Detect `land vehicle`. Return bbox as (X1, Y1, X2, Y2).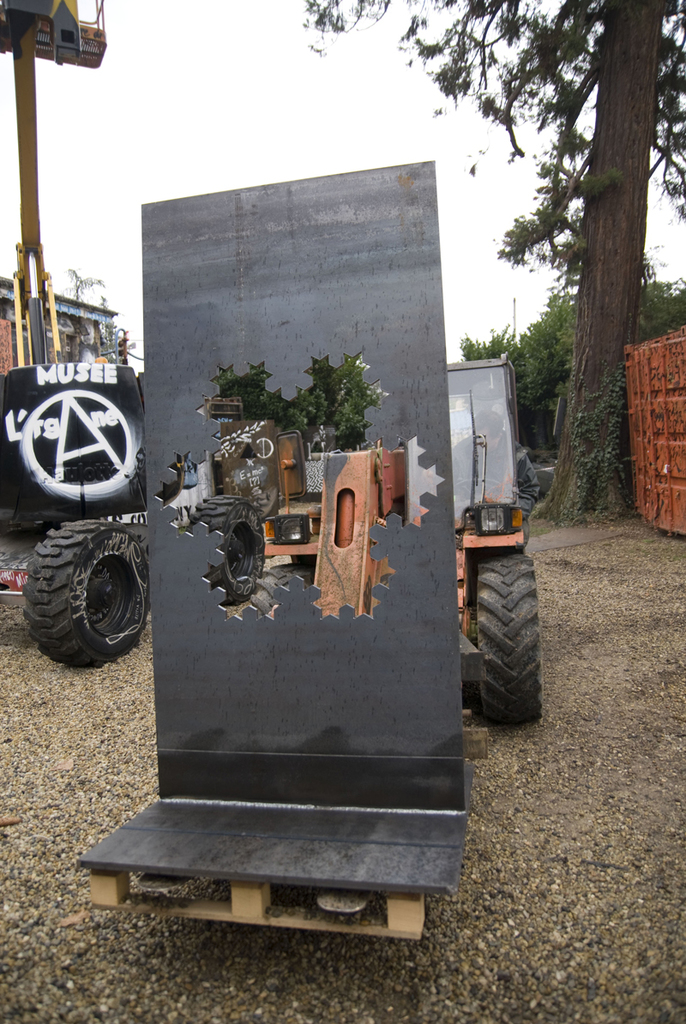
(71, 350, 540, 946).
